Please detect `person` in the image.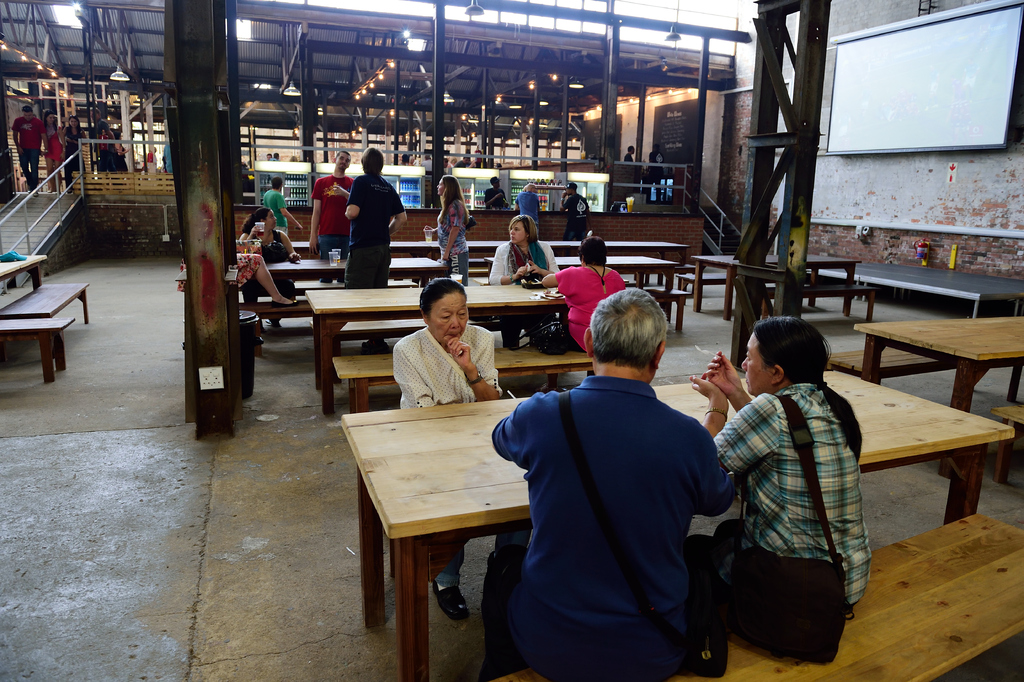
detection(459, 159, 479, 167).
